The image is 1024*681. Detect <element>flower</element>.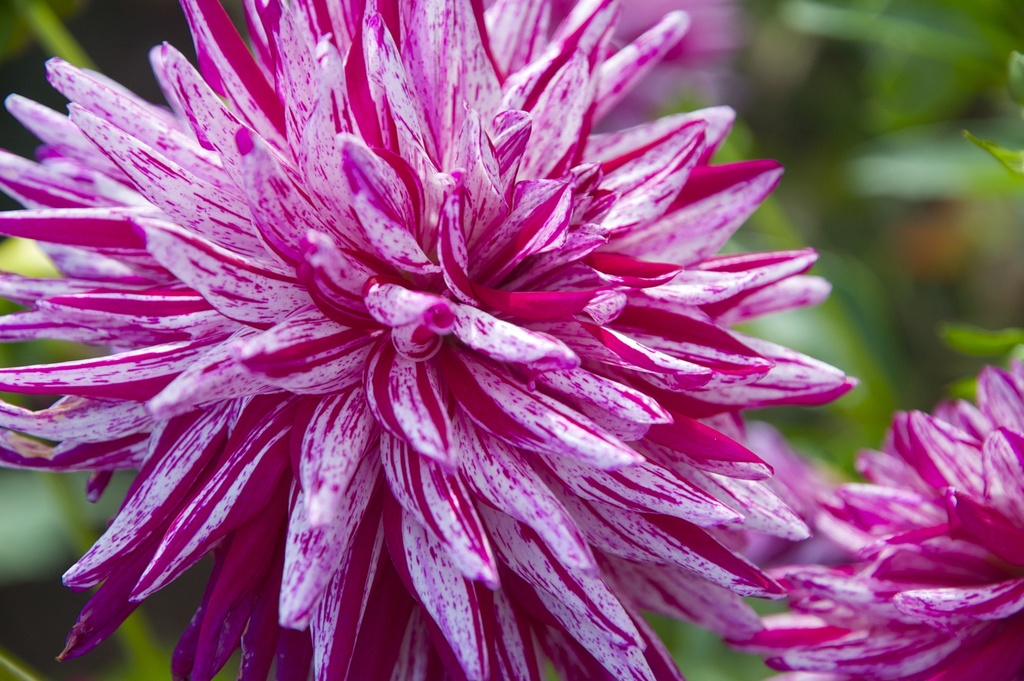
Detection: box(10, 0, 856, 662).
